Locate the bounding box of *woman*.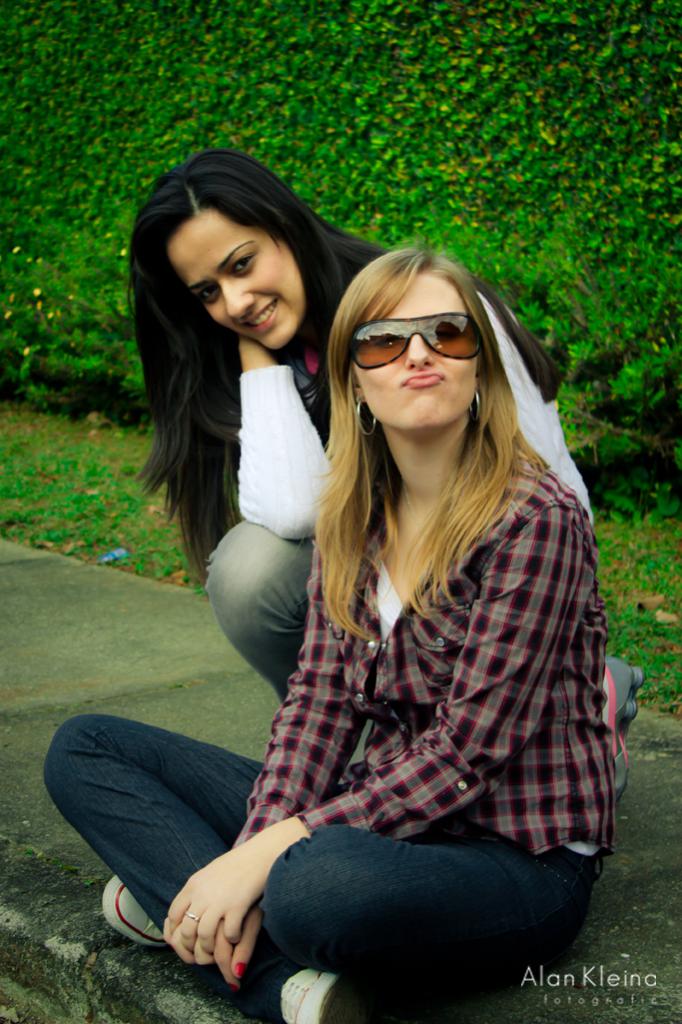
Bounding box: bbox(150, 153, 601, 701).
